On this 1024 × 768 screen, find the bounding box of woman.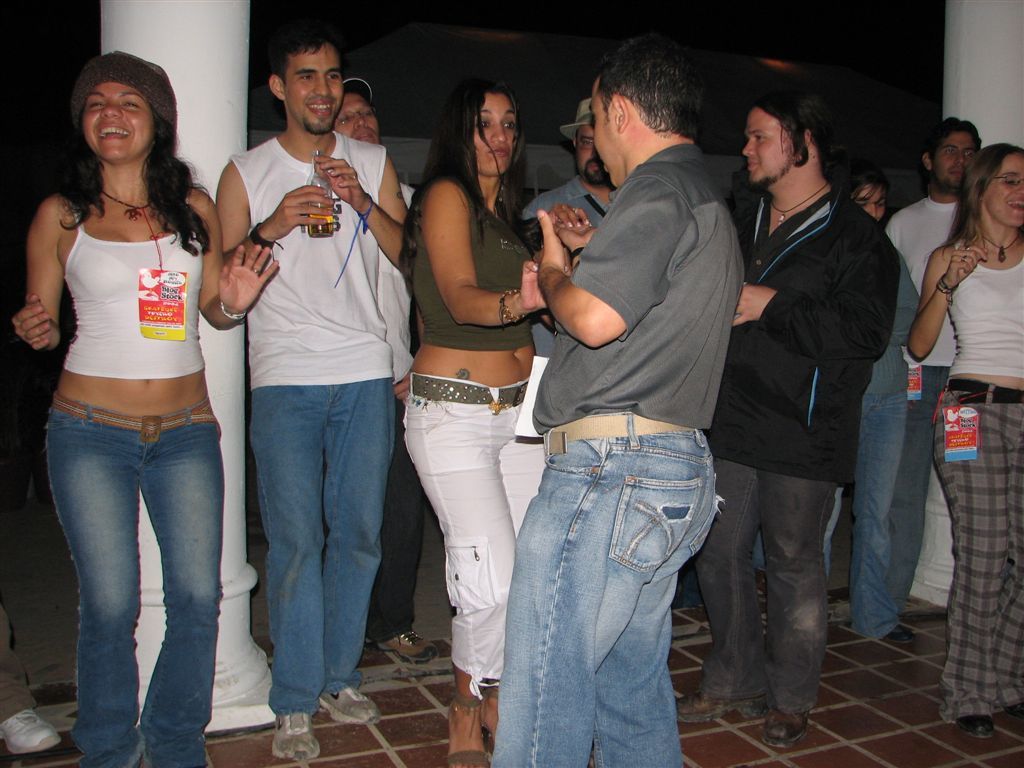
Bounding box: BBox(906, 141, 1023, 744).
